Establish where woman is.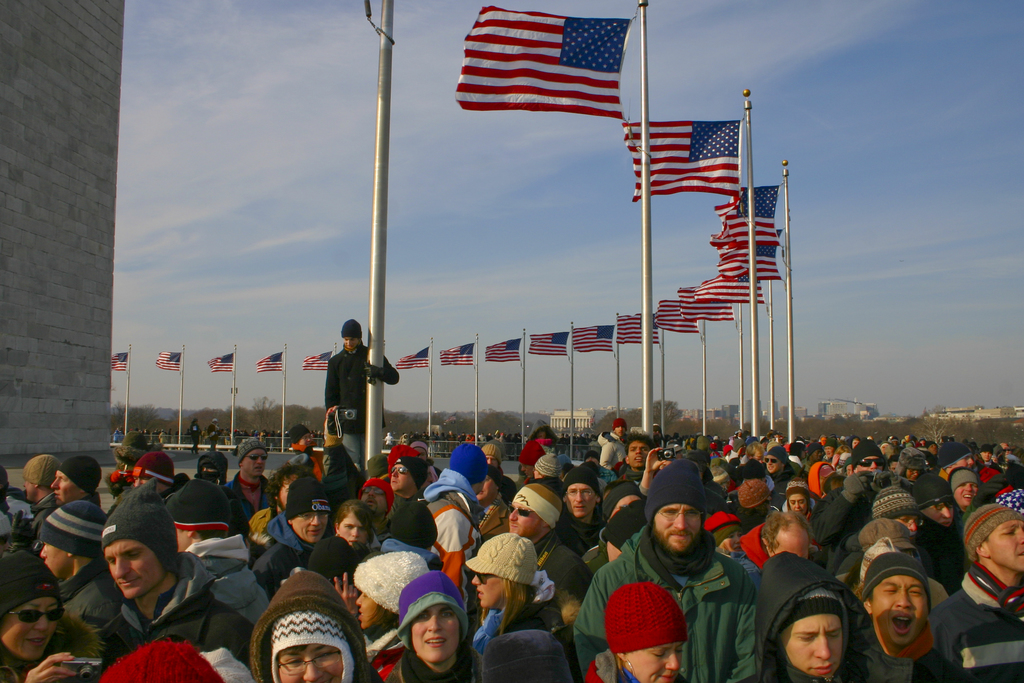
Established at box=[380, 572, 475, 682].
